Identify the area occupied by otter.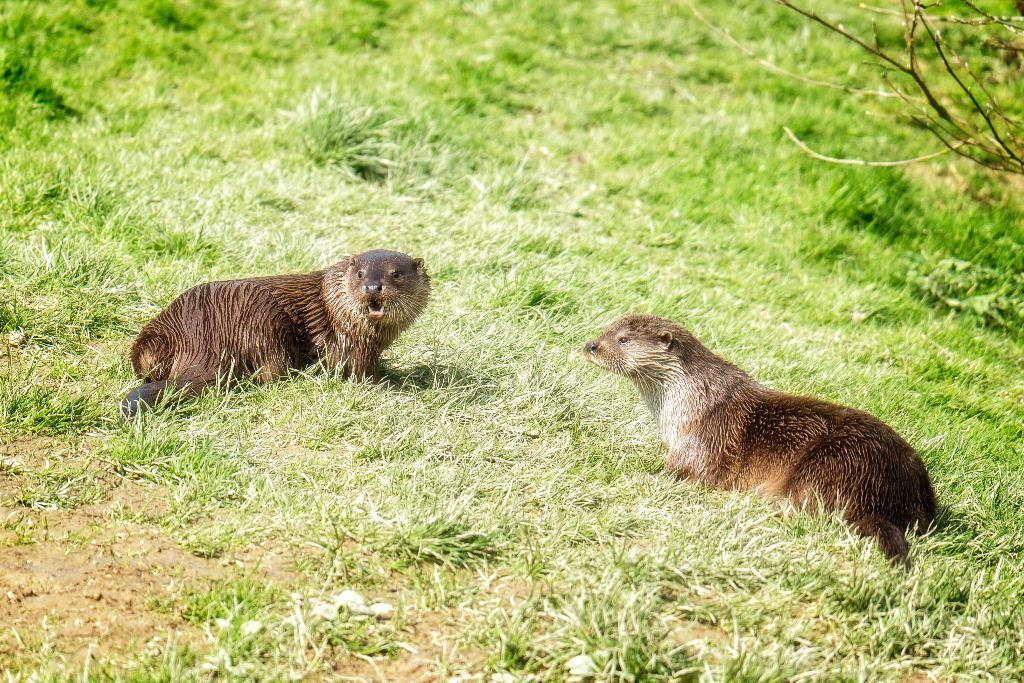
Area: (584,304,946,561).
